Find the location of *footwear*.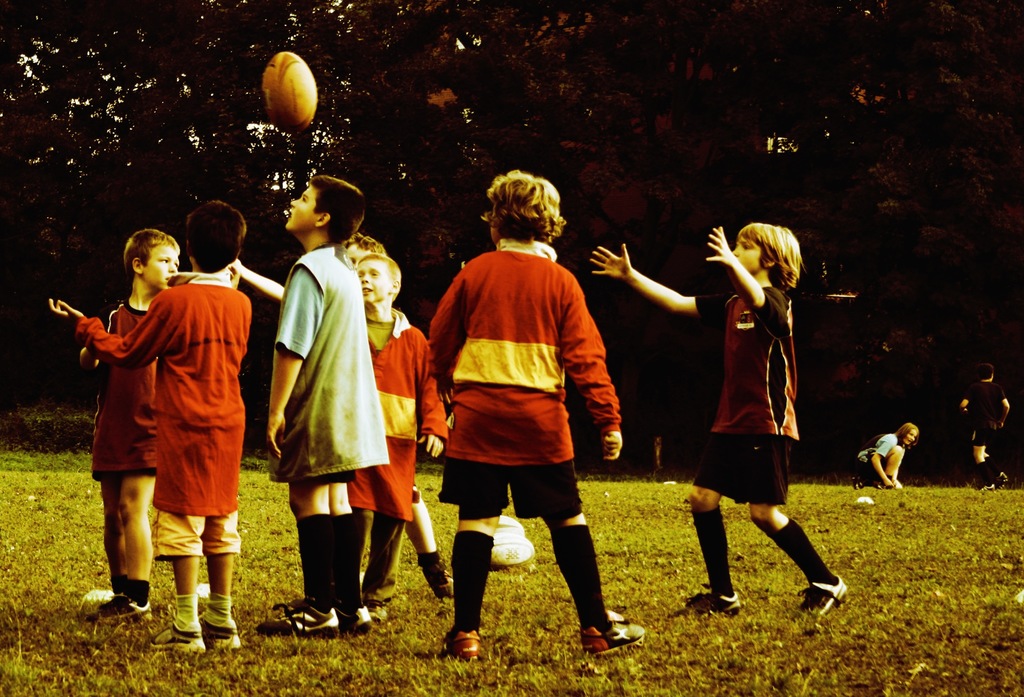
Location: 852,468,868,490.
